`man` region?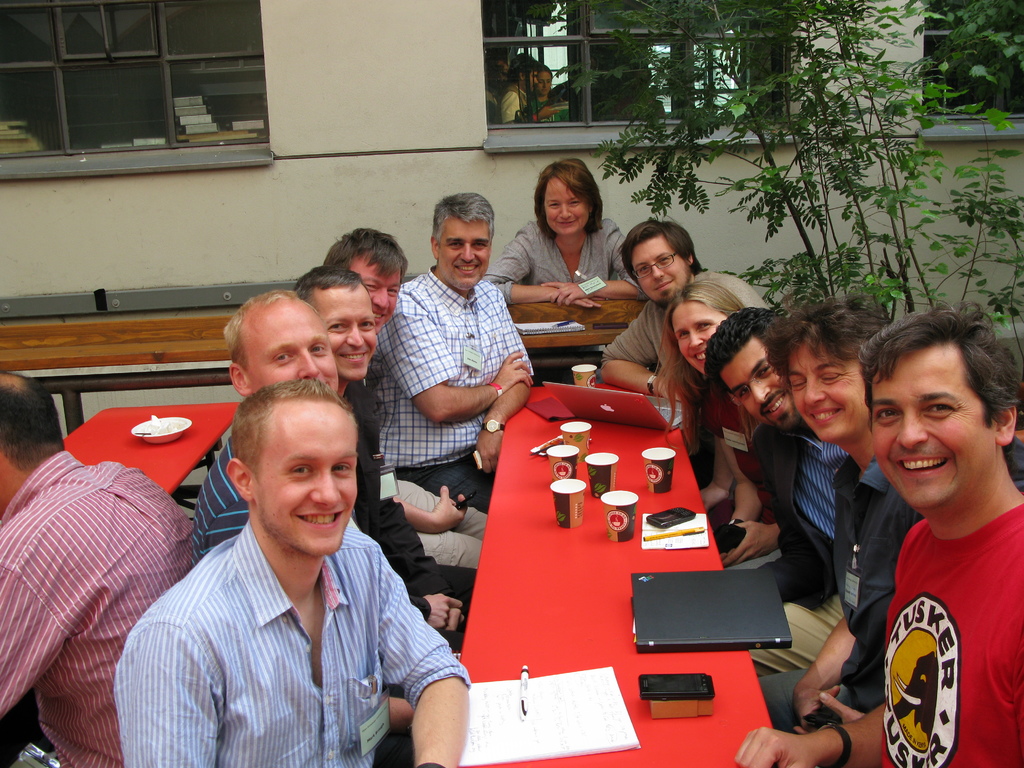
crop(361, 191, 534, 514)
